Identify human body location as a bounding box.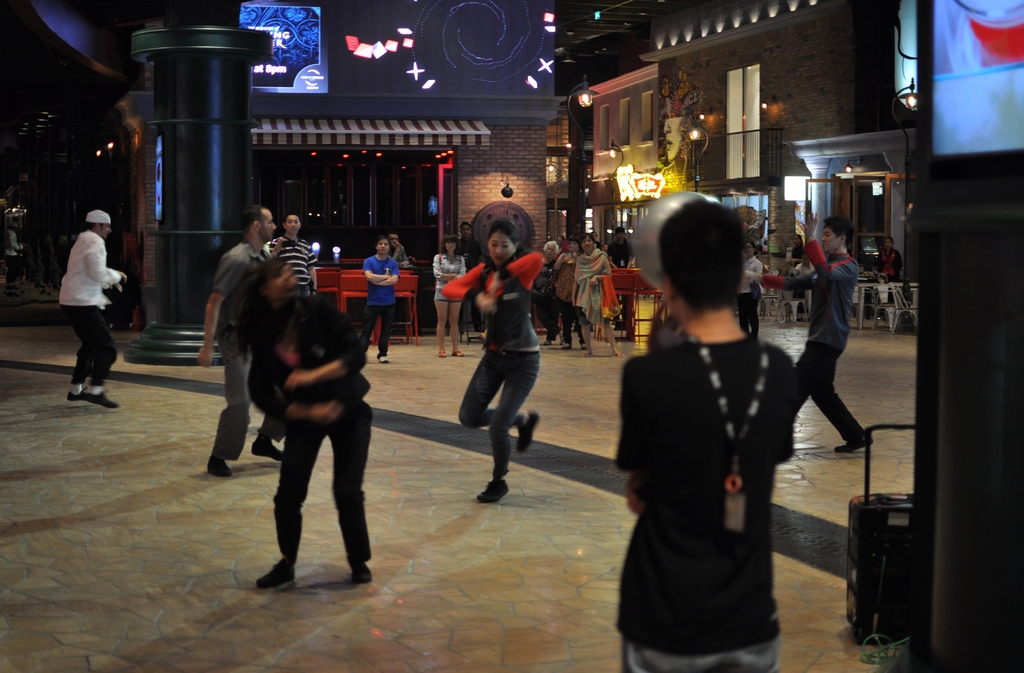
region(733, 241, 772, 339).
